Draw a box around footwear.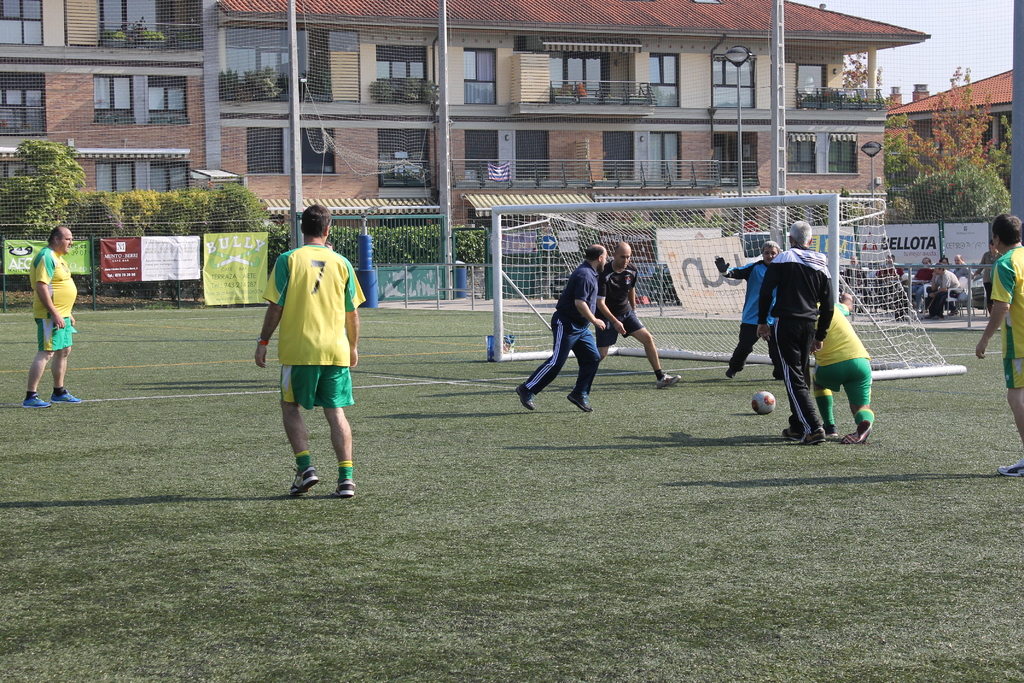
291 465 317 497.
